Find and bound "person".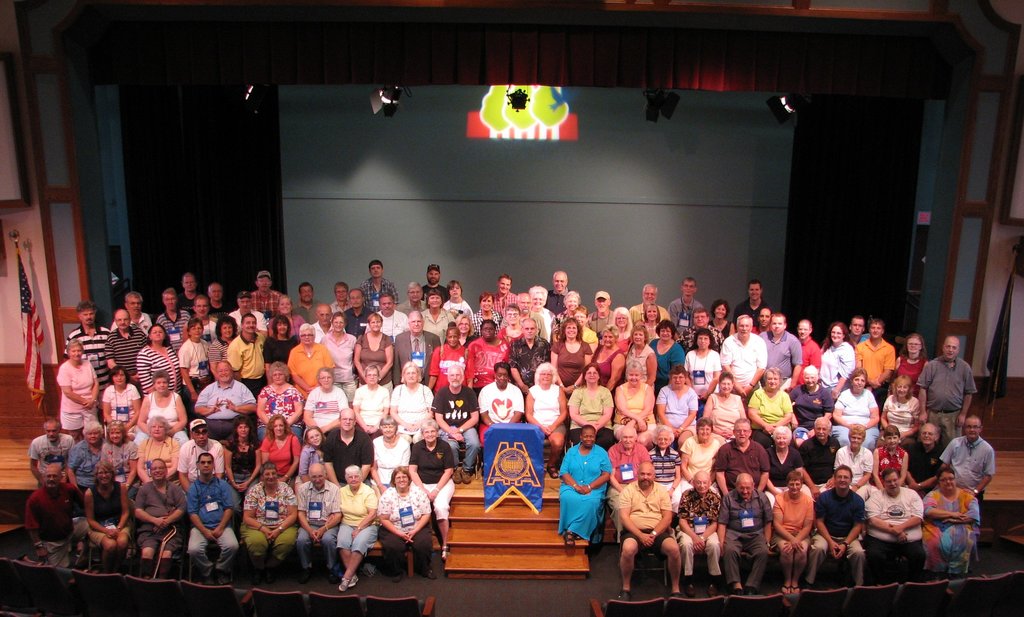
Bound: crop(430, 365, 480, 484).
